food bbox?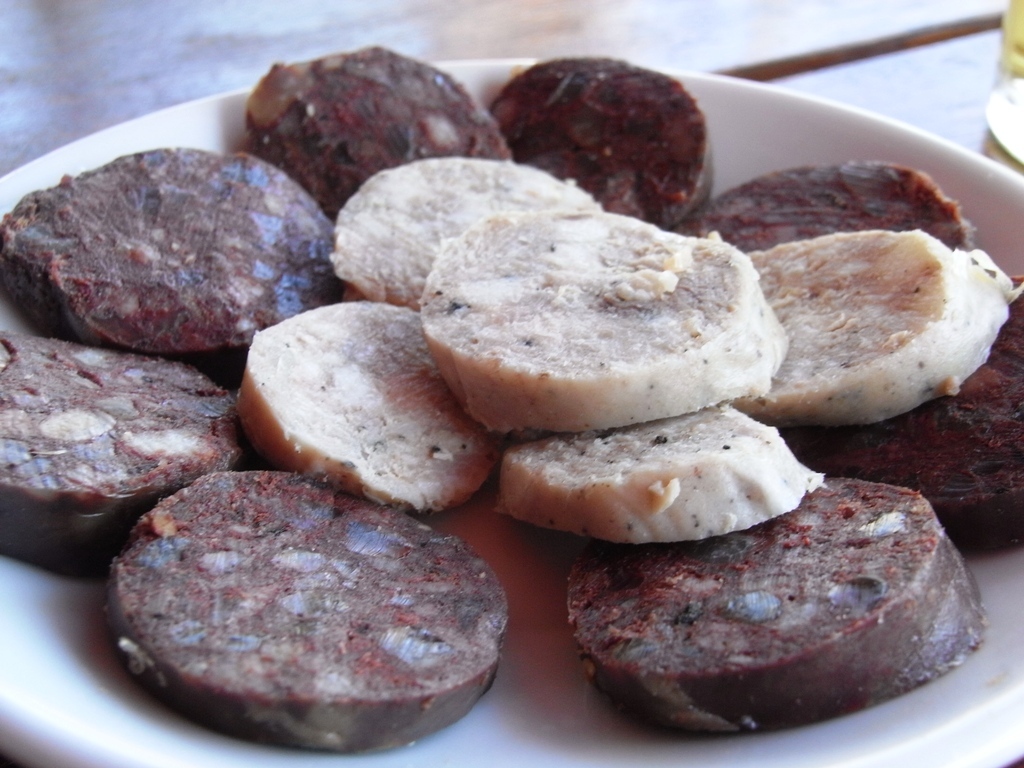
681:160:965:258
